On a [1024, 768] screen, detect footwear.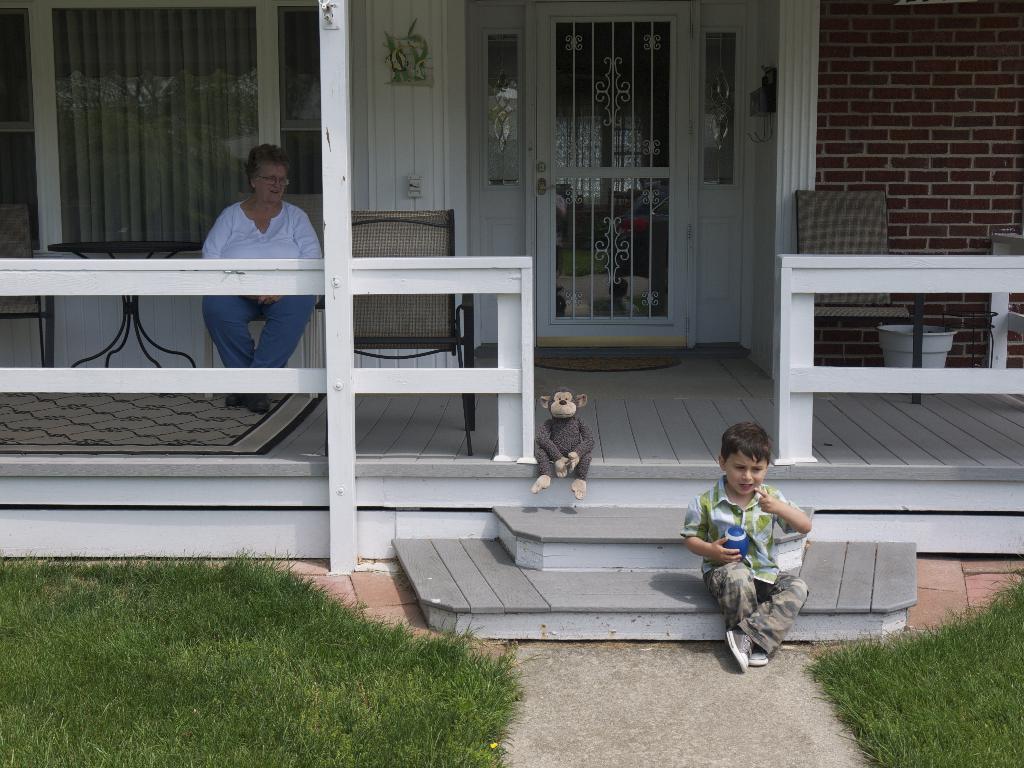
723/618/757/670.
